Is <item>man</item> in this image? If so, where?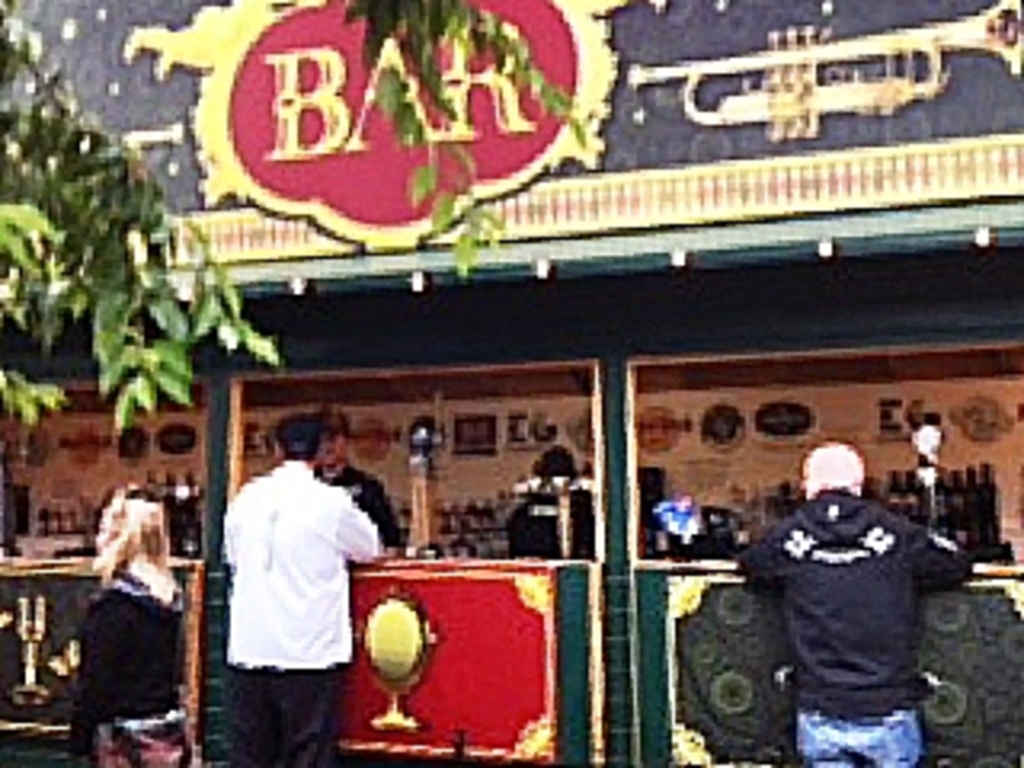
Yes, at [320,422,394,544].
